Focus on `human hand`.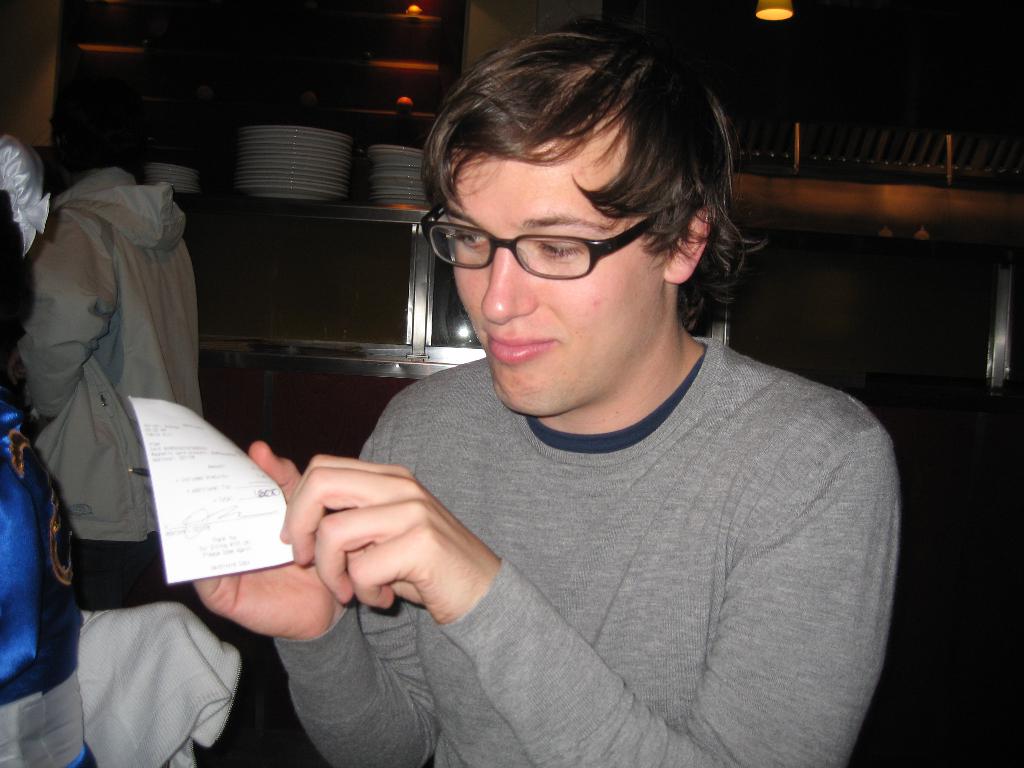
Focused at [192, 442, 348, 642].
